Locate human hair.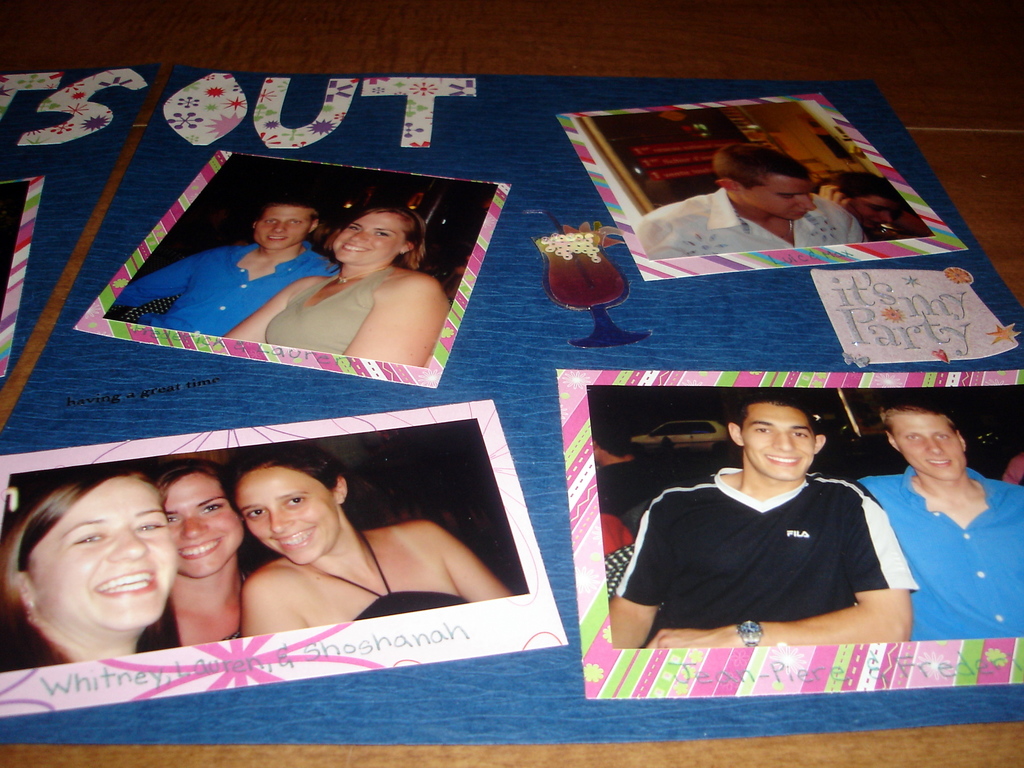
Bounding box: {"x1": 877, "y1": 396, "x2": 961, "y2": 439}.
